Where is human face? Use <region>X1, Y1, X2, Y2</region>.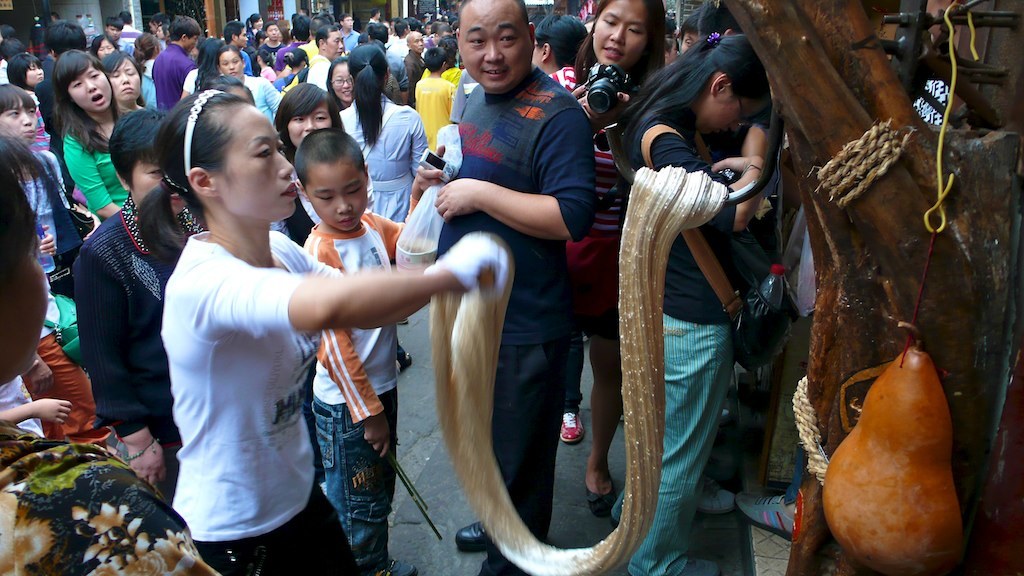
<region>218, 51, 240, 73</region>.
